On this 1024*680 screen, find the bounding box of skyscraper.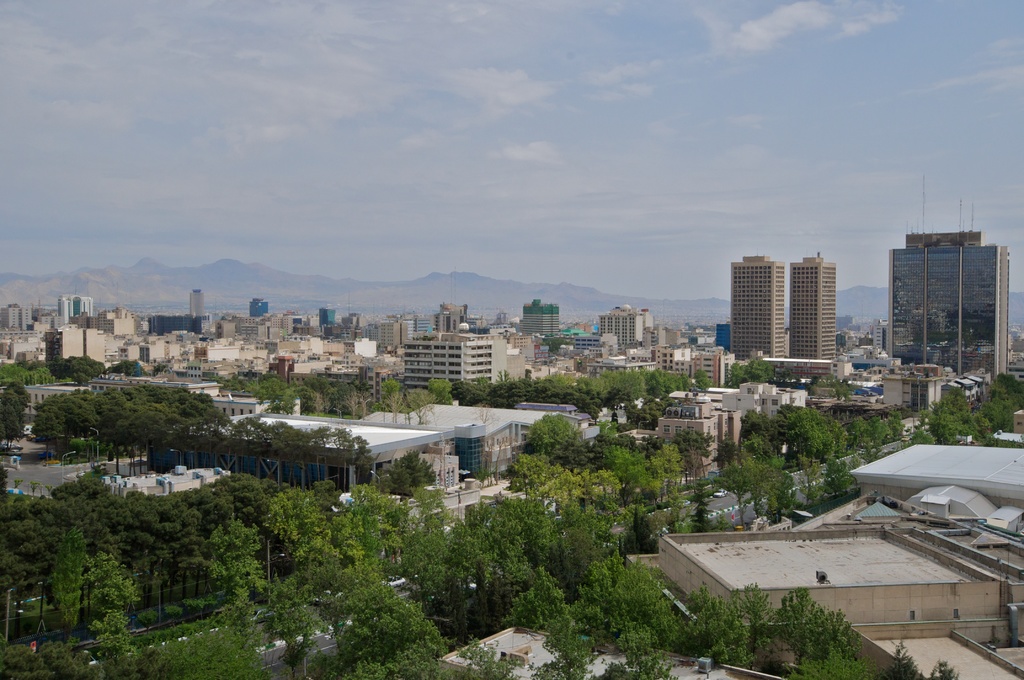
Bounding box: l=188, t=288, r=204, b=314.
